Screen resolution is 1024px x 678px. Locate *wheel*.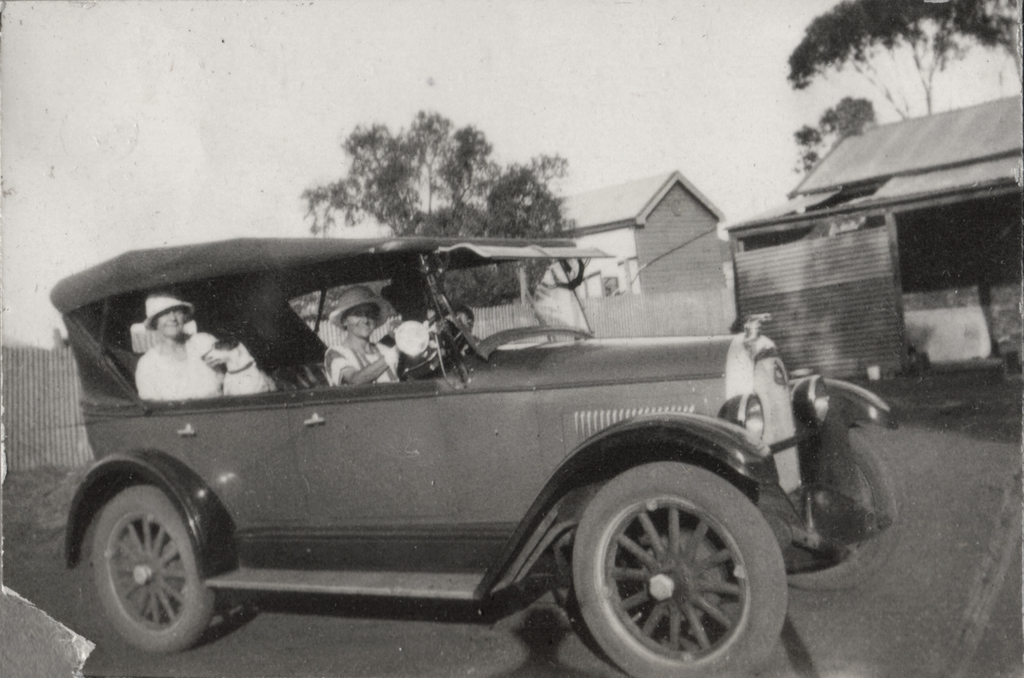
region(789, 427, 903, 591).
